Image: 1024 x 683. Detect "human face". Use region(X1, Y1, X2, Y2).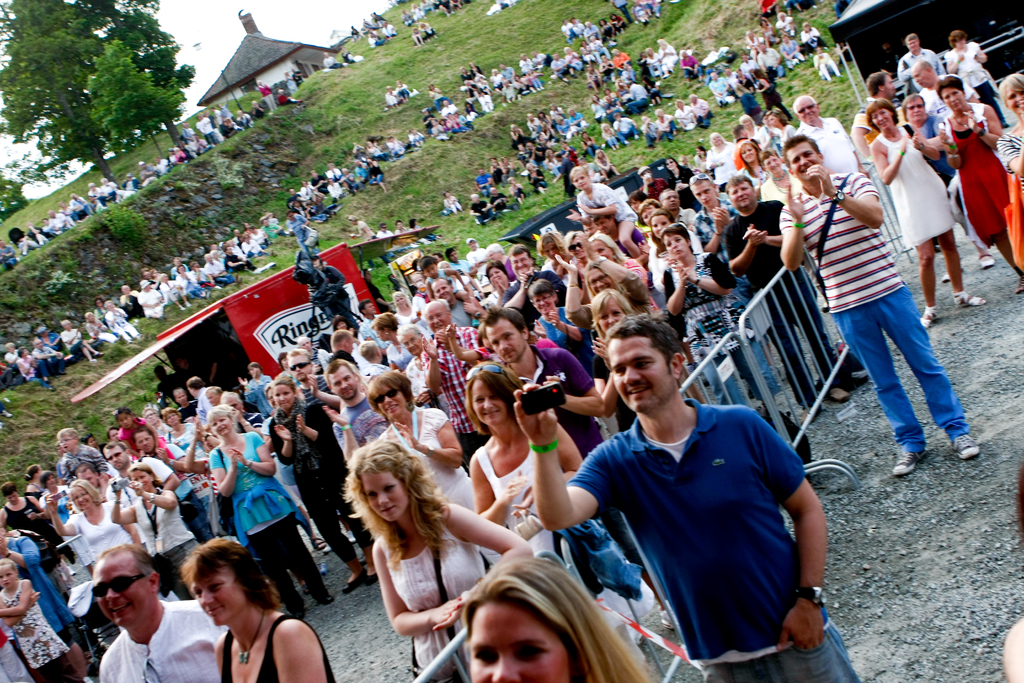
region(588, 268, 612, 294).
